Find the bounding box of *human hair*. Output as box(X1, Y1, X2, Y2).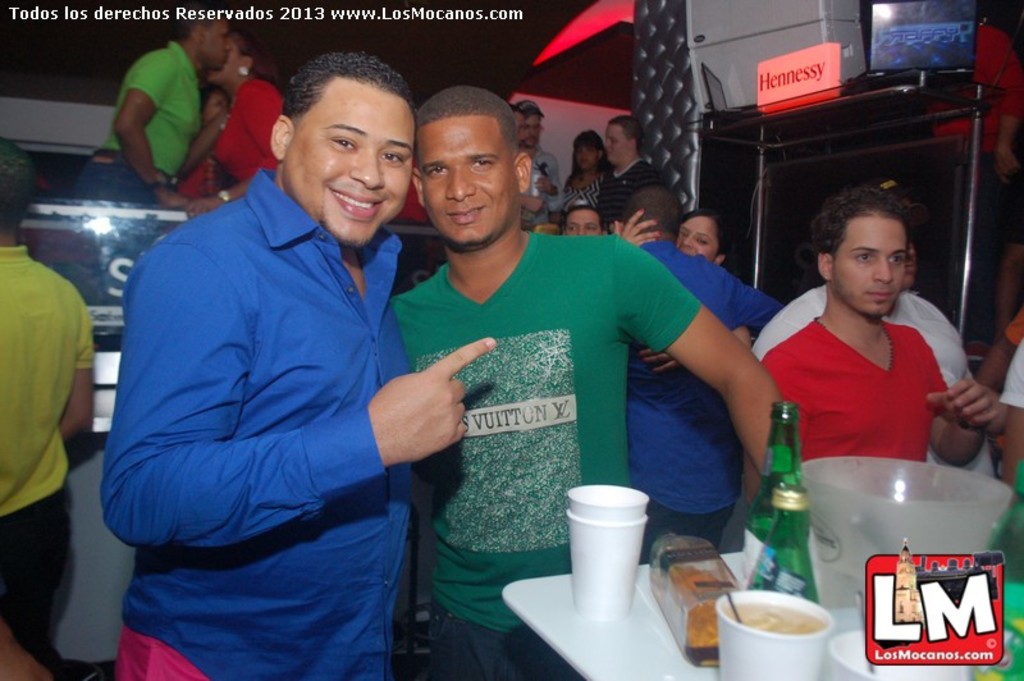
box(630, 179, 684, 234).
